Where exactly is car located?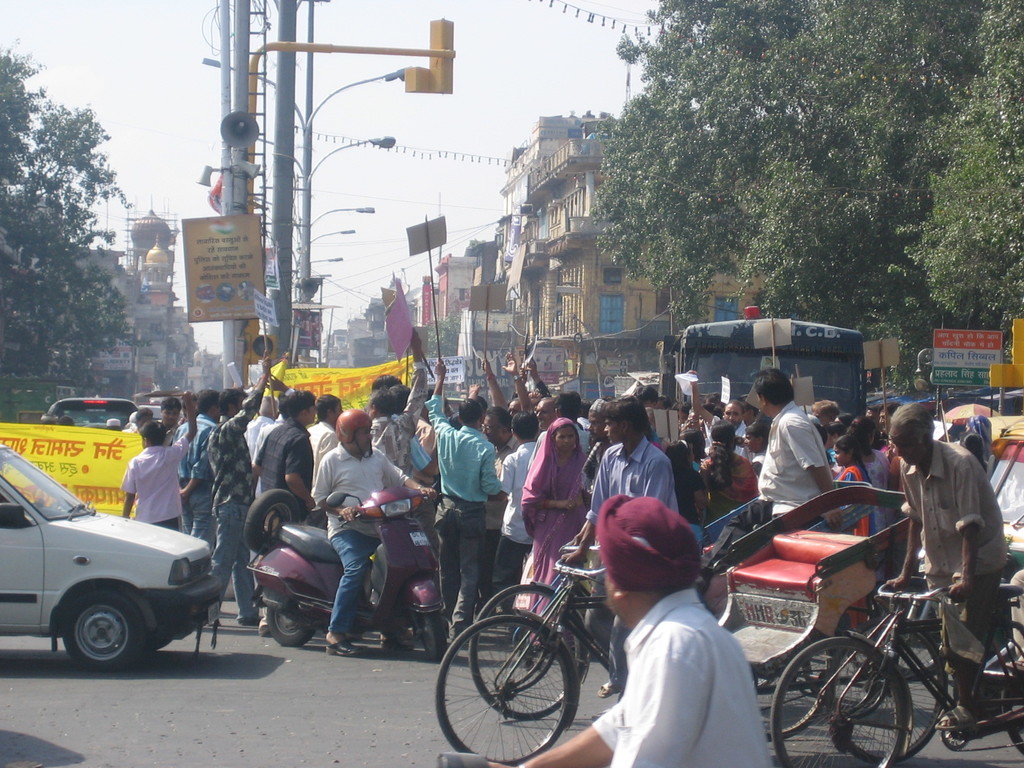
Its bounding box is pyautogui.locateOnScreen(39, 397, 132, 426).
